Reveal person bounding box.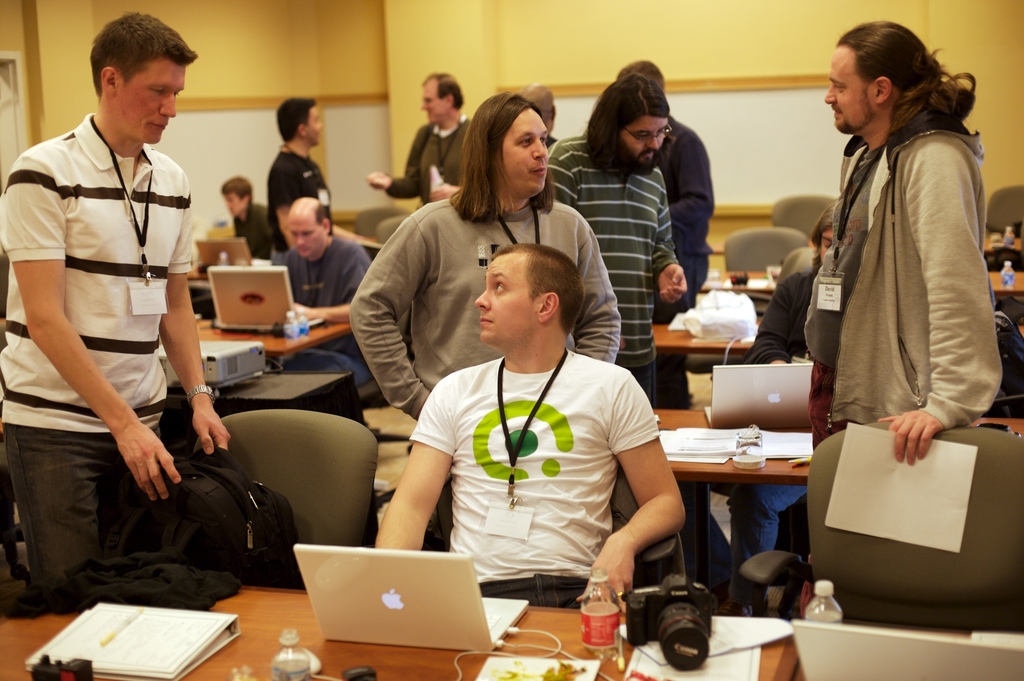
Revealed: bbox(214, 175, 289, 258).
